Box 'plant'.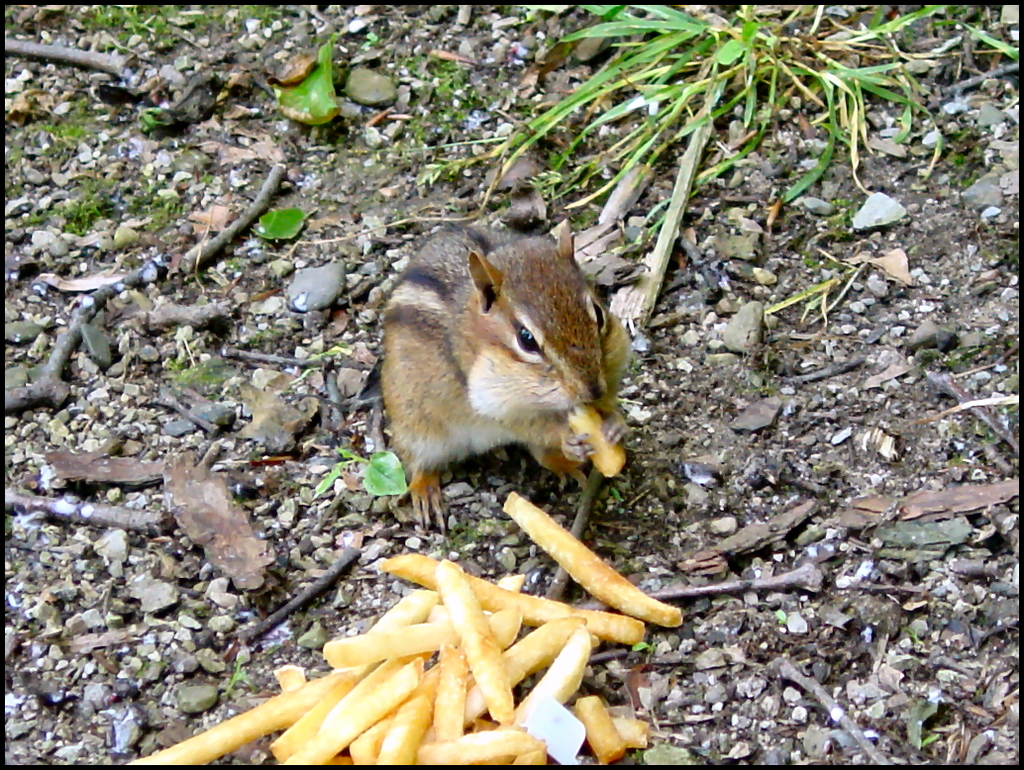
BBox(132, 103, 160, 133).
